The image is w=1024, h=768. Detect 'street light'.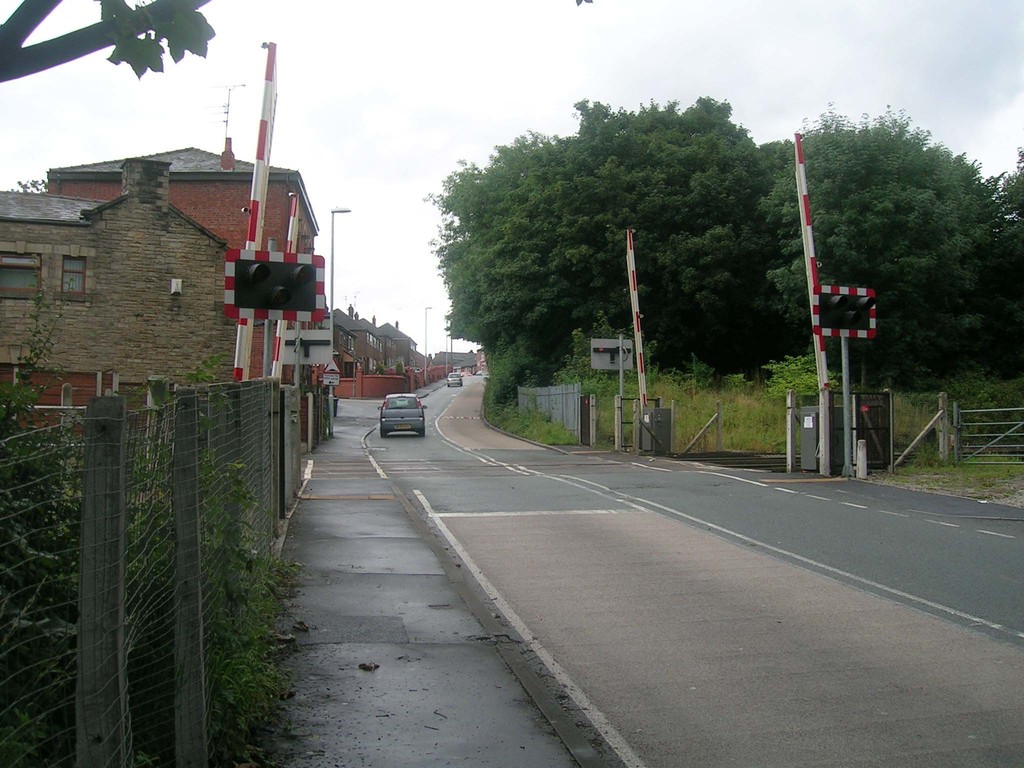
Detection: 423 306 433 385.
